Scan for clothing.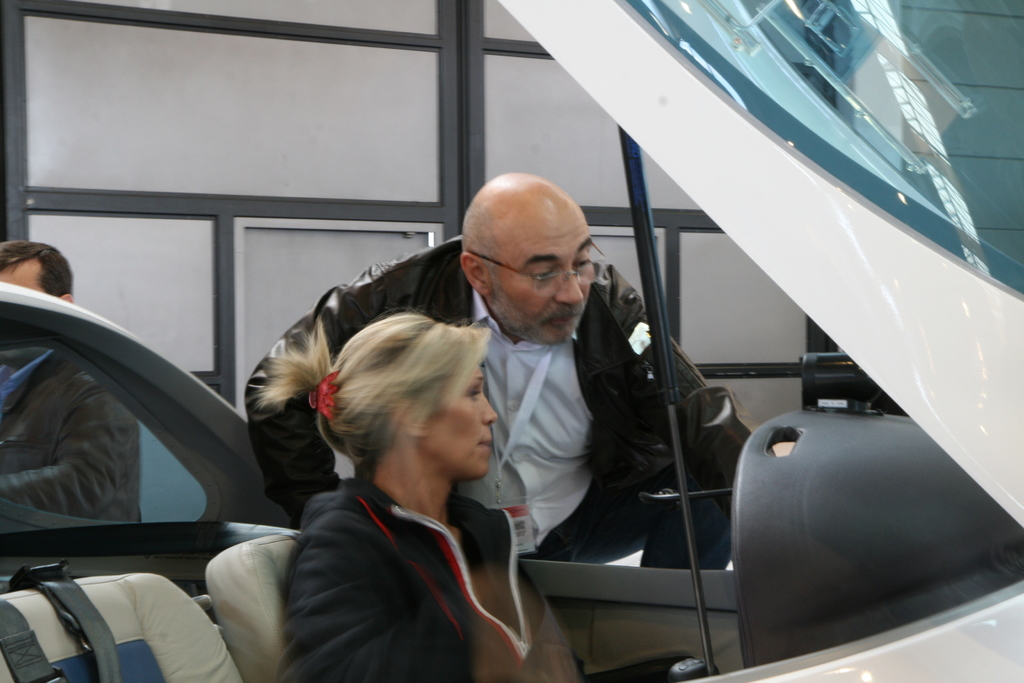
Scan result: left=0, top=362, right=152, bottom=531.
